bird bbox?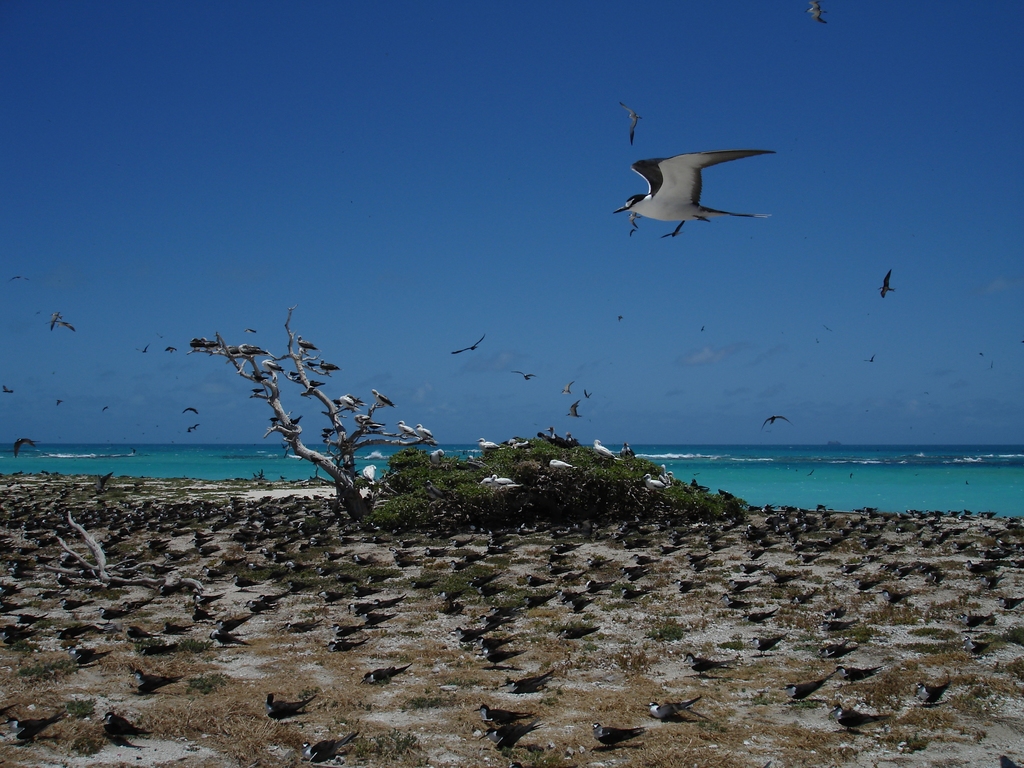
150 563 179 577
